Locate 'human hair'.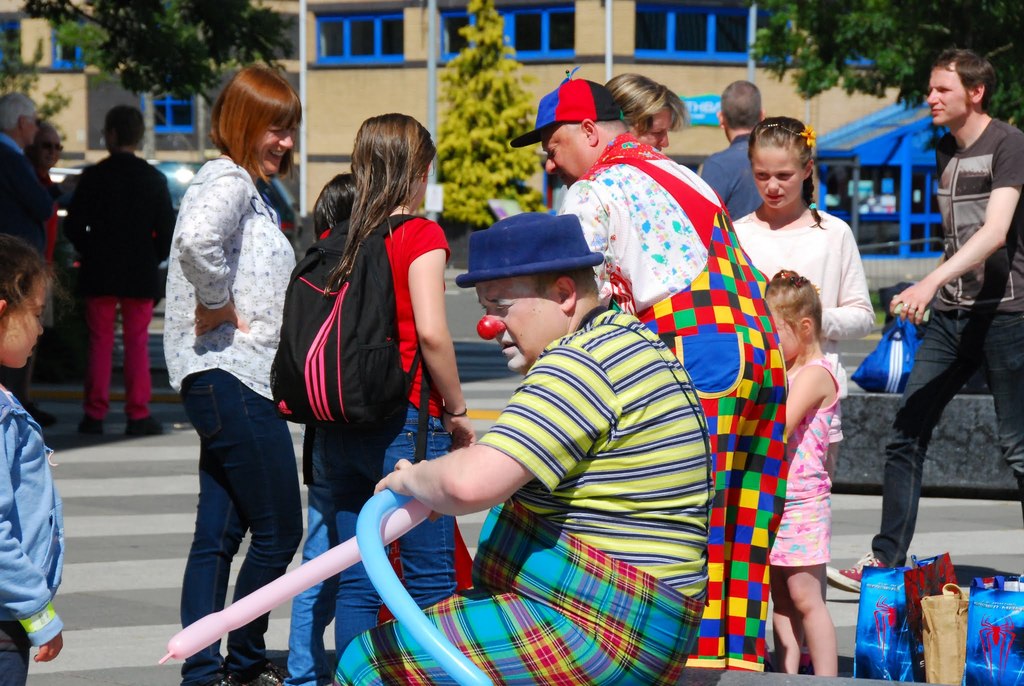
Bounding box: [104,105,149,147].
